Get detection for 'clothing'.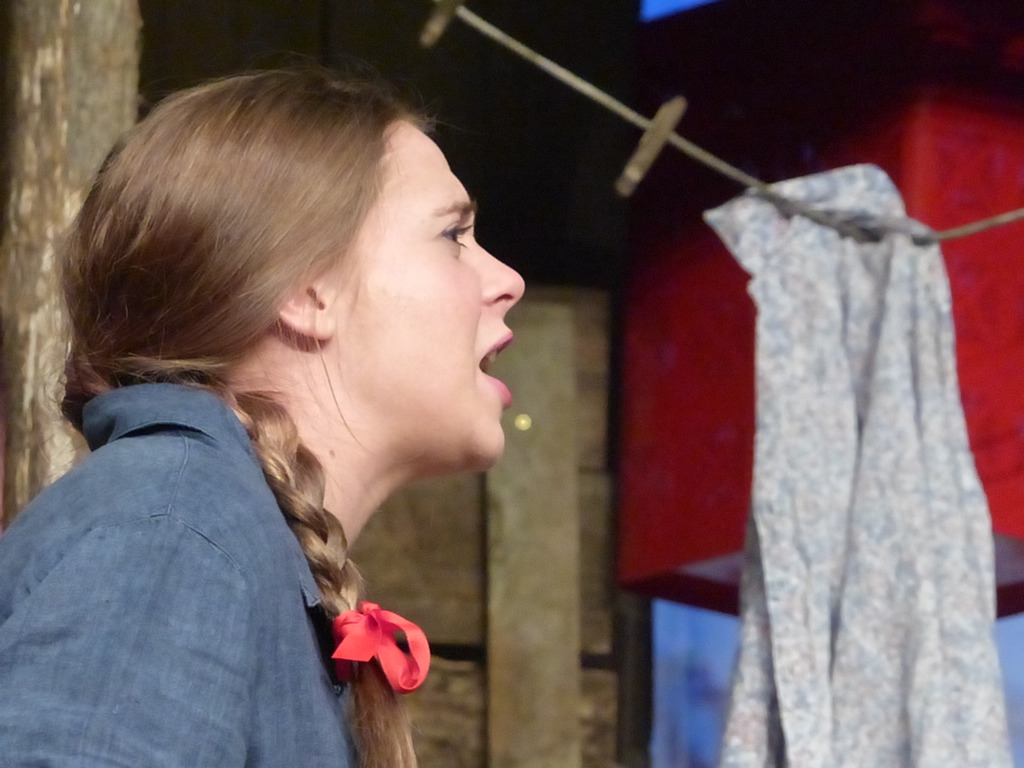
Detection: [3, 372, 358, 767].
